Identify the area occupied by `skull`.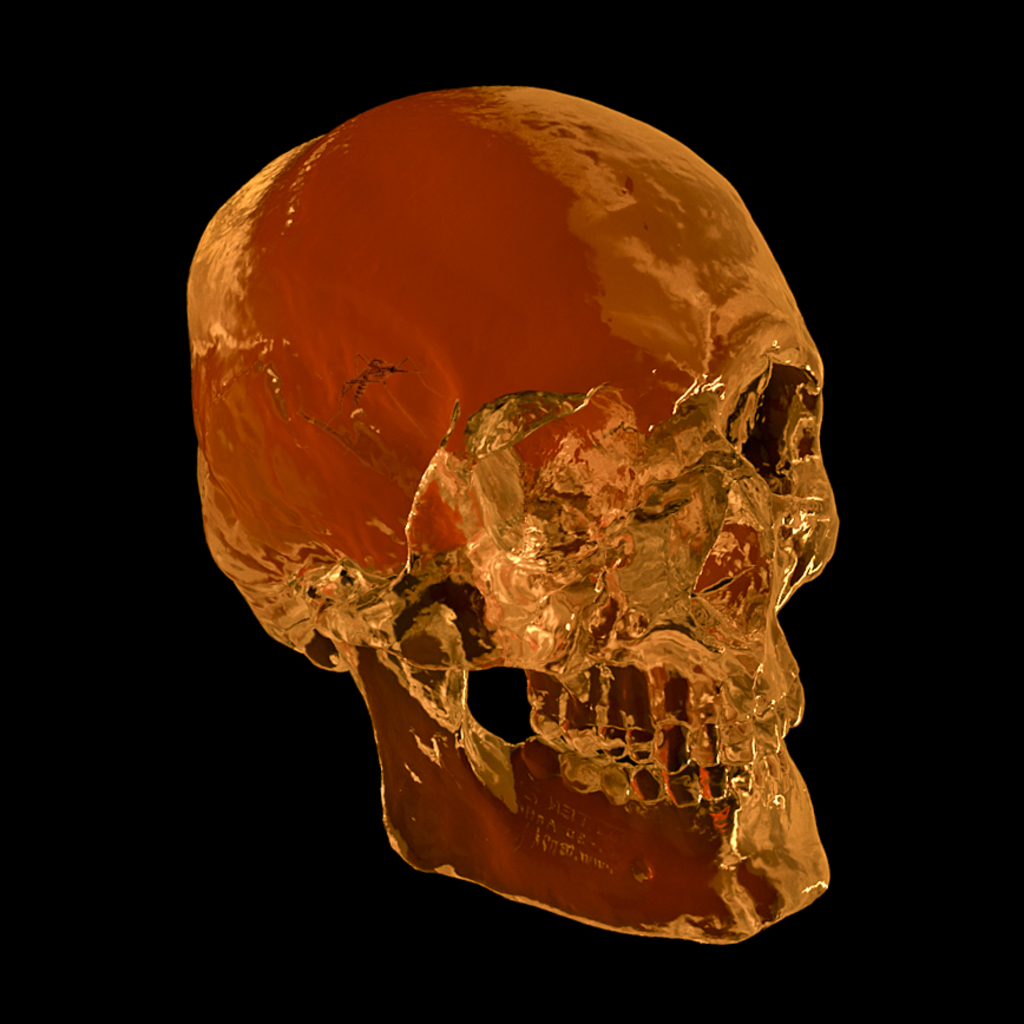
Area: (left=173, top=109, right=880, bottom=990).
